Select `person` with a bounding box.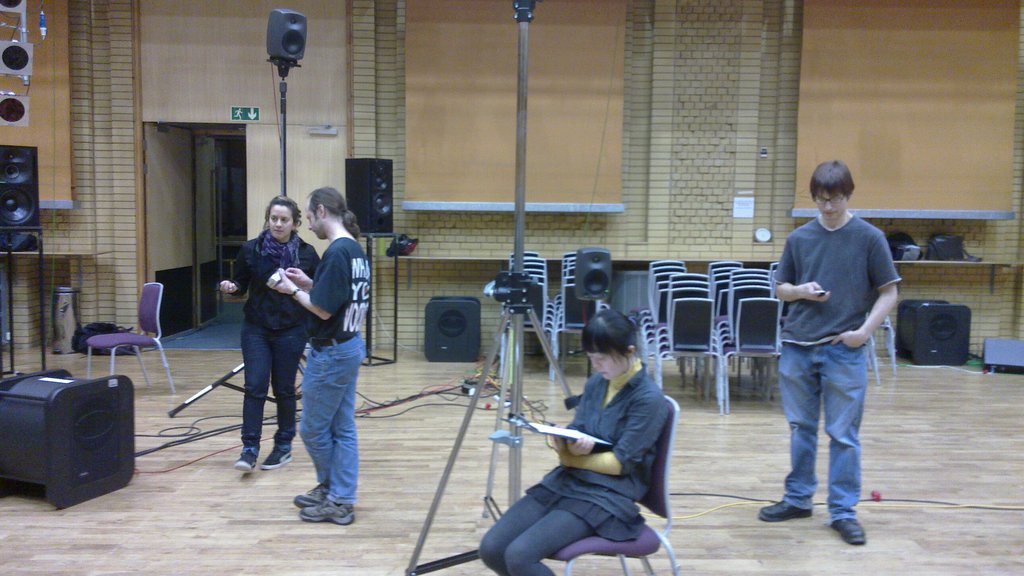
bbox=[479, 309, 669, 575].
